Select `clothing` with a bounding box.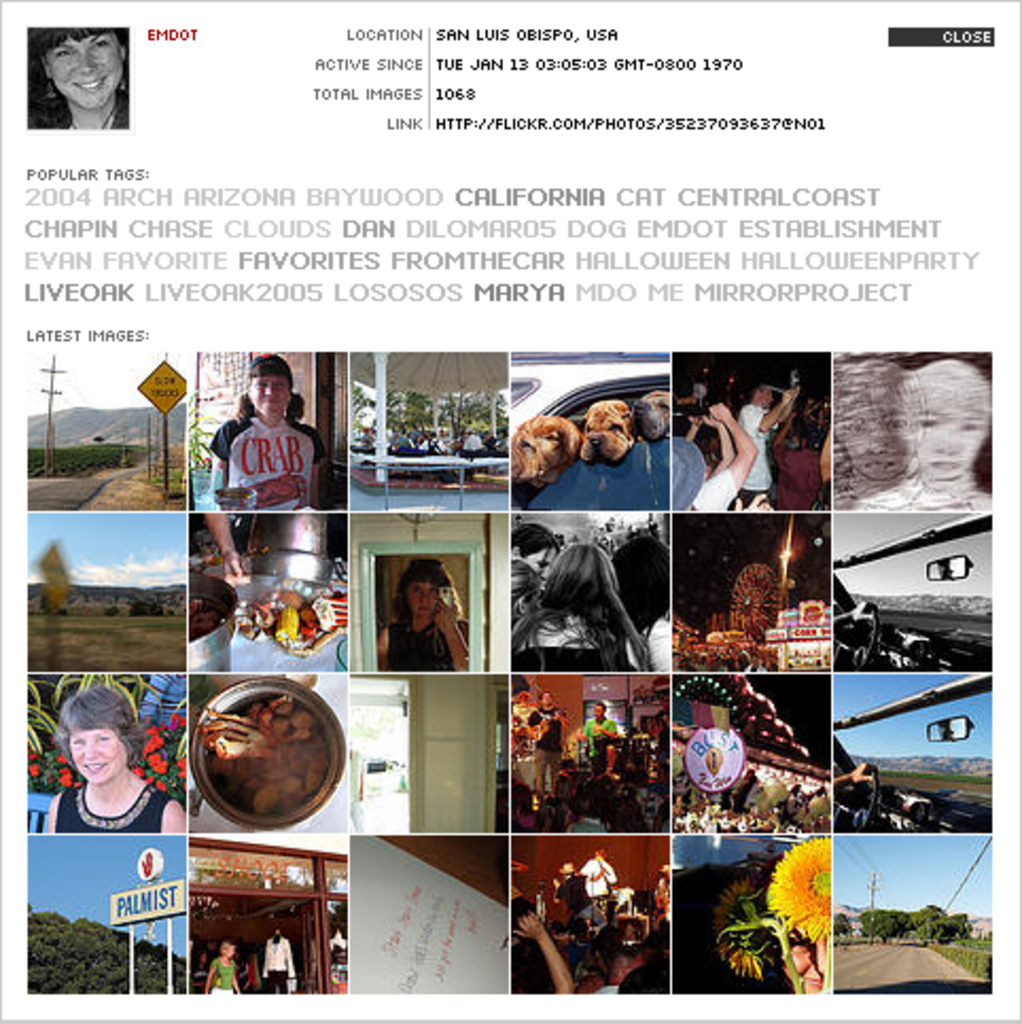
513:640:628:676.
